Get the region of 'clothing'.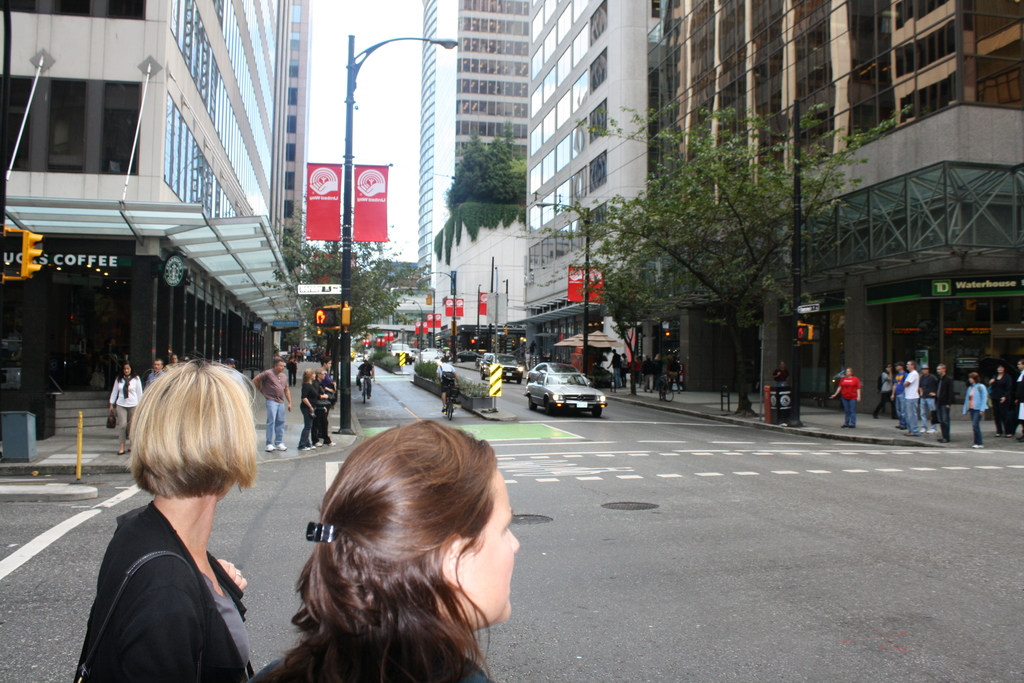
(145,370,161,378).
